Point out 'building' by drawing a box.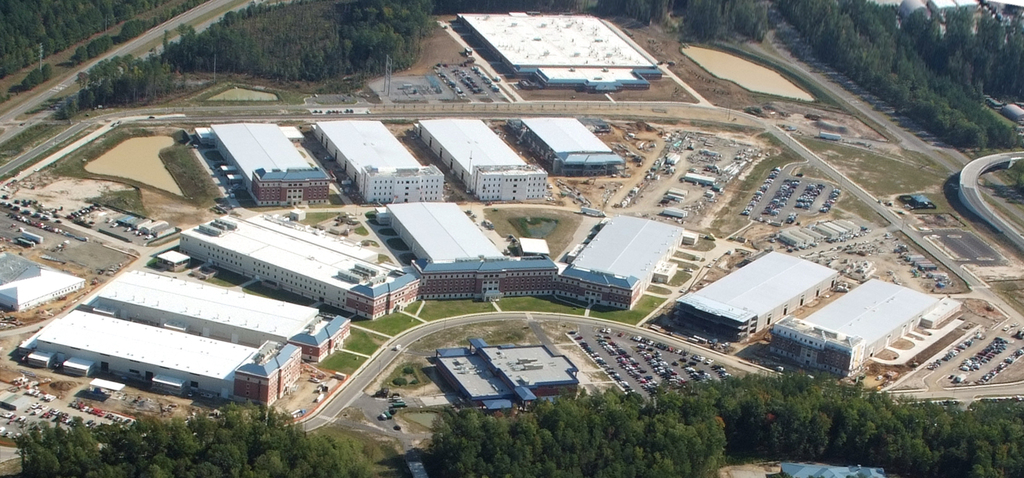
(left=182, top=208, right=419, bottom=326).
